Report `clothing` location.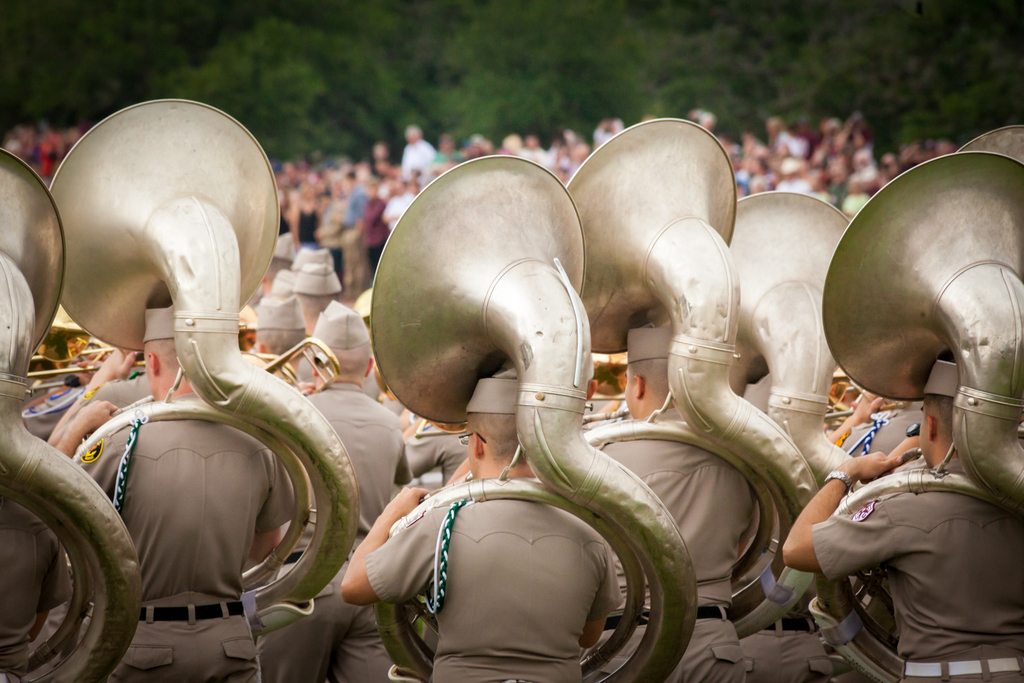
Report: 410 138 436 188.
